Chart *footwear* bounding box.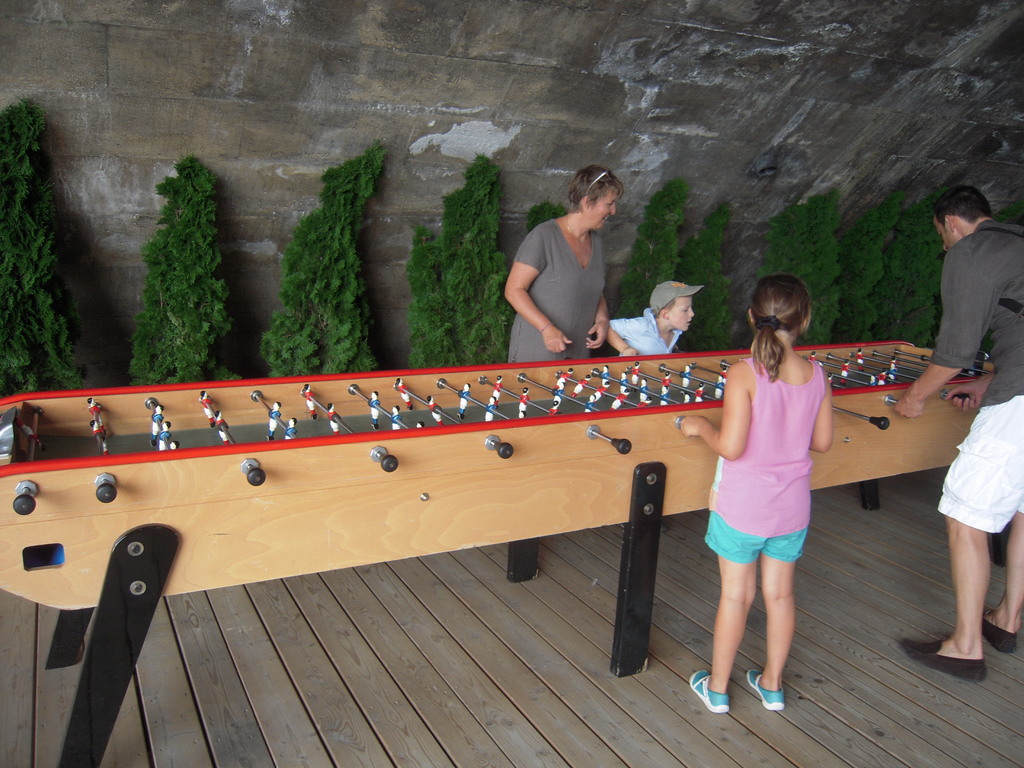
Charted: (x1=982, y1=604, x2=1021, y2=648).
